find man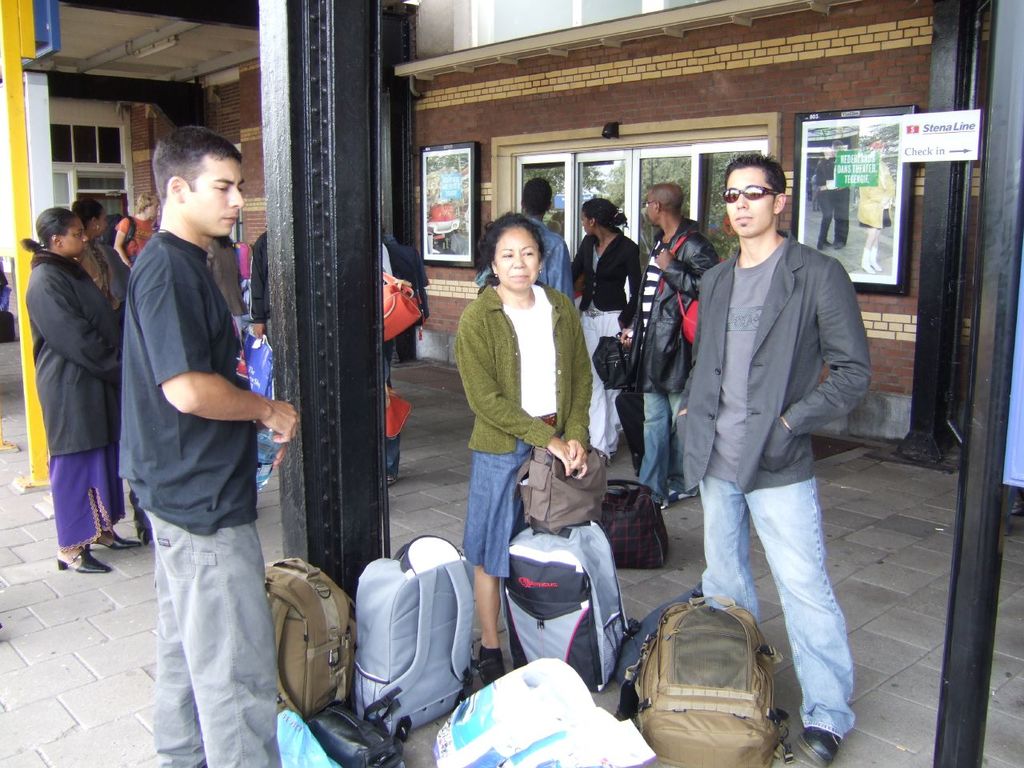
663,132,879,738
